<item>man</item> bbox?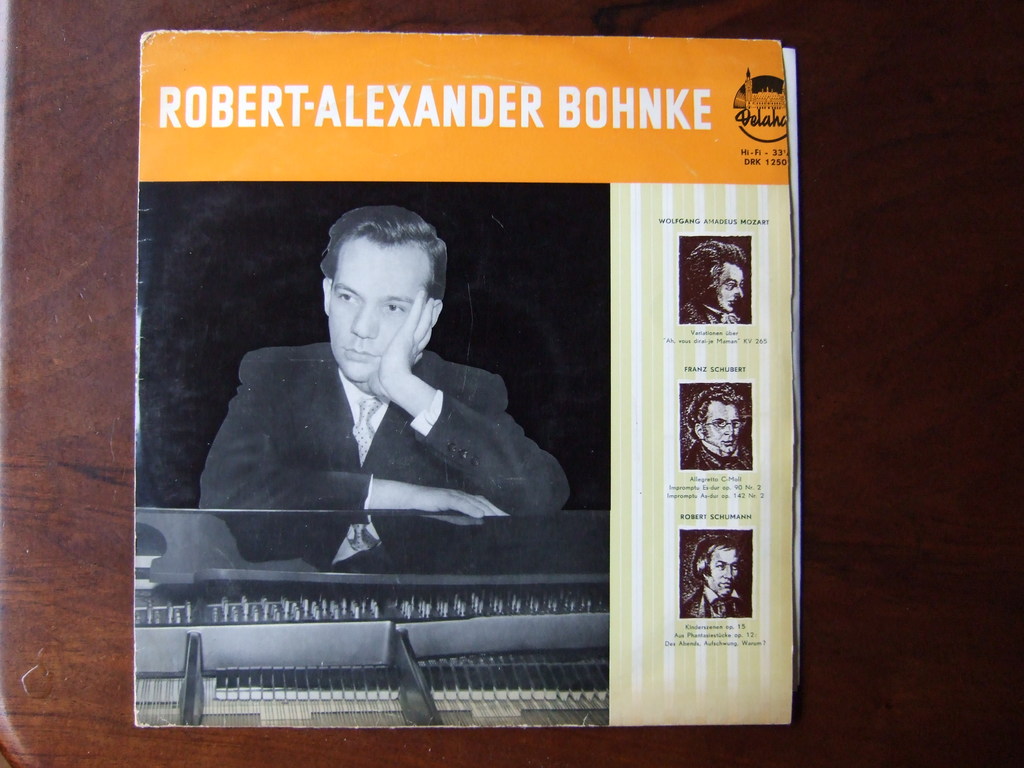
region(680, 383, 747, 471)
